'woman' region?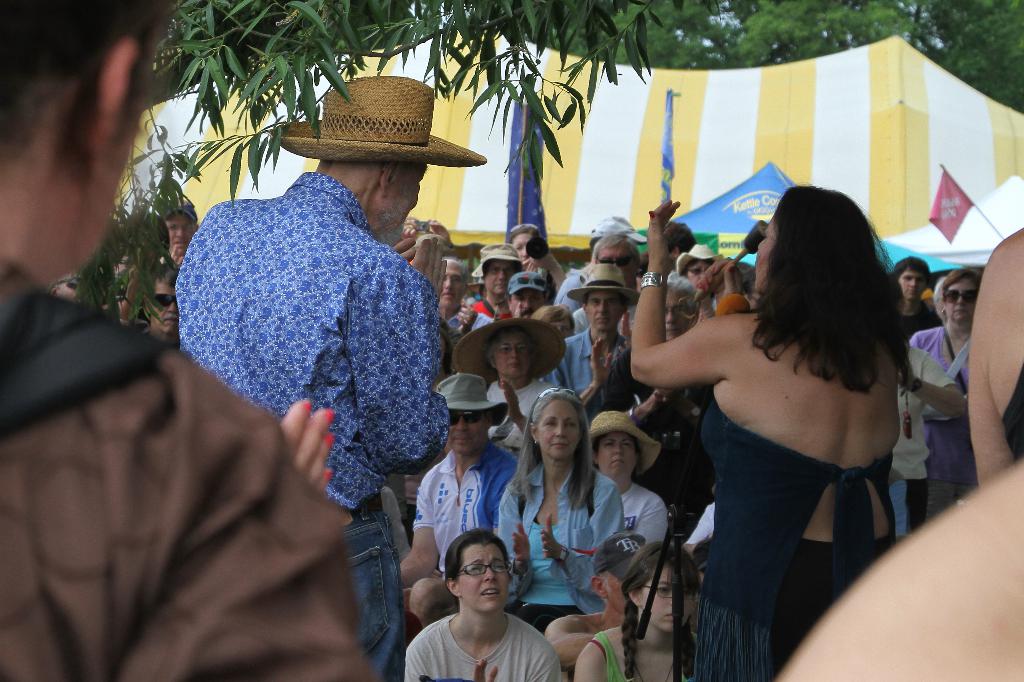
571/540/708/681
